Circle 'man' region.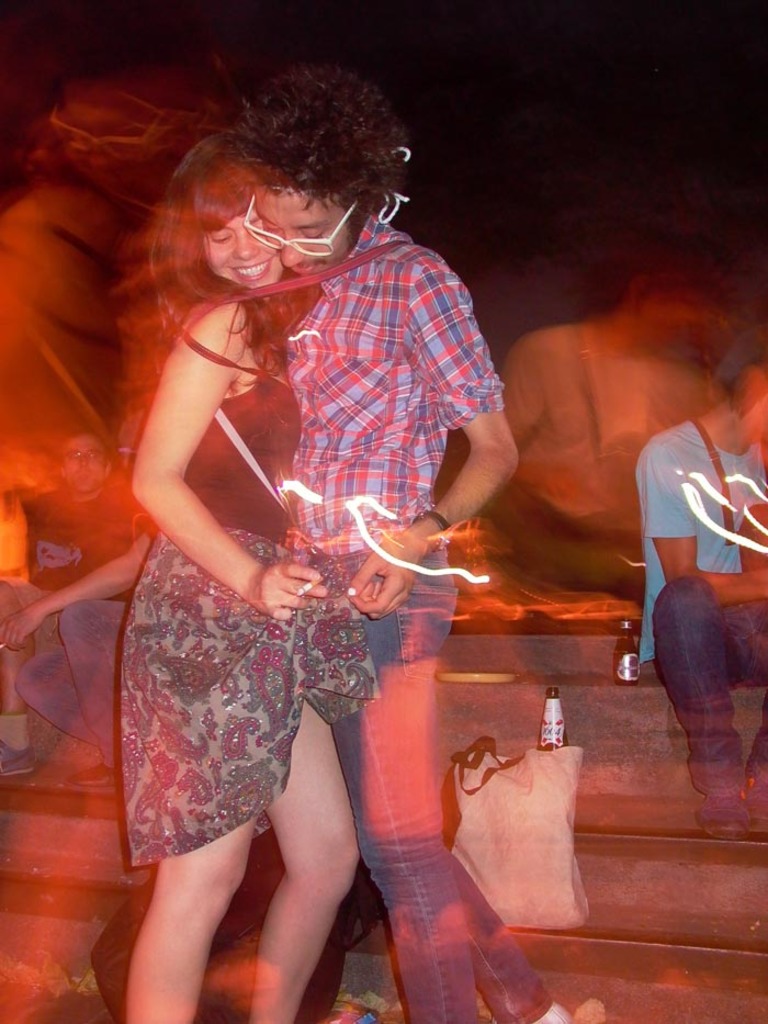
Region: detection(224, 59, 571, 1023).
